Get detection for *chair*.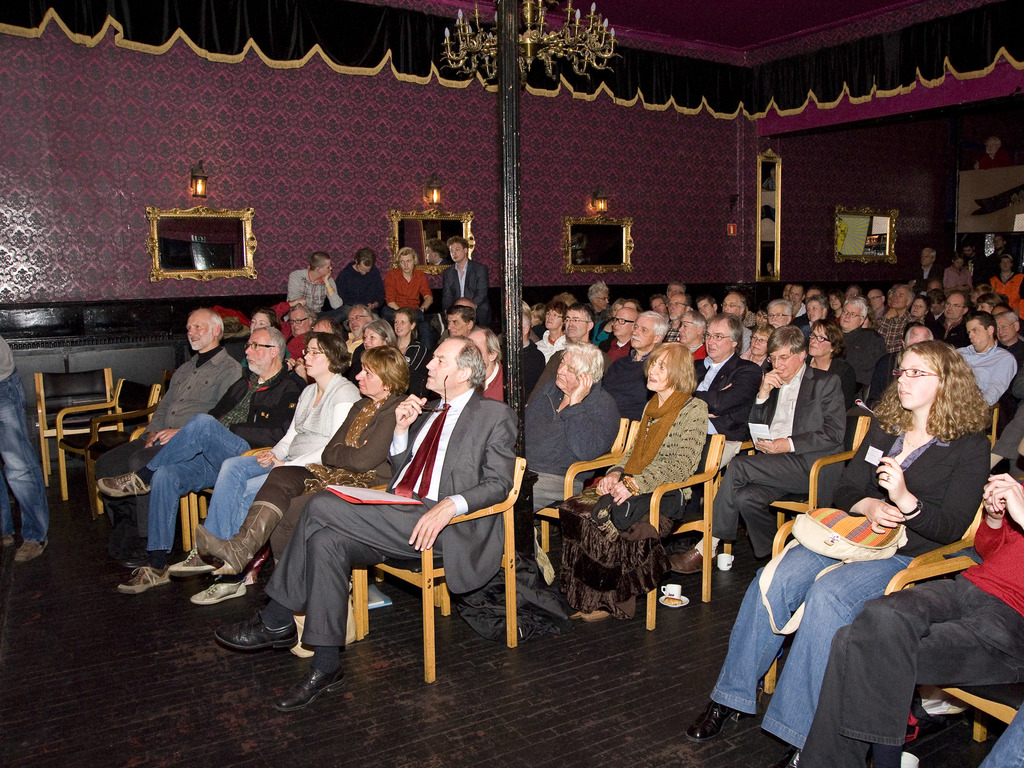
Detection: select_region(55, 378, 163, 518).
